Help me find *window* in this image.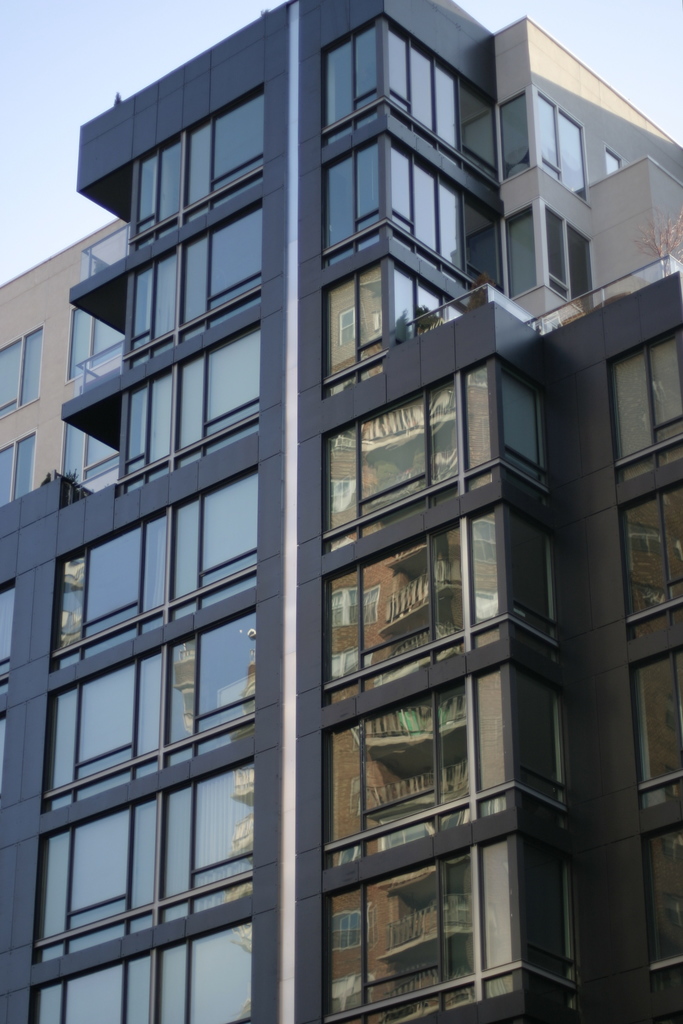
Found it: {"x1": 499, "y1": 358, "x2": 545, "y2": 492}.
